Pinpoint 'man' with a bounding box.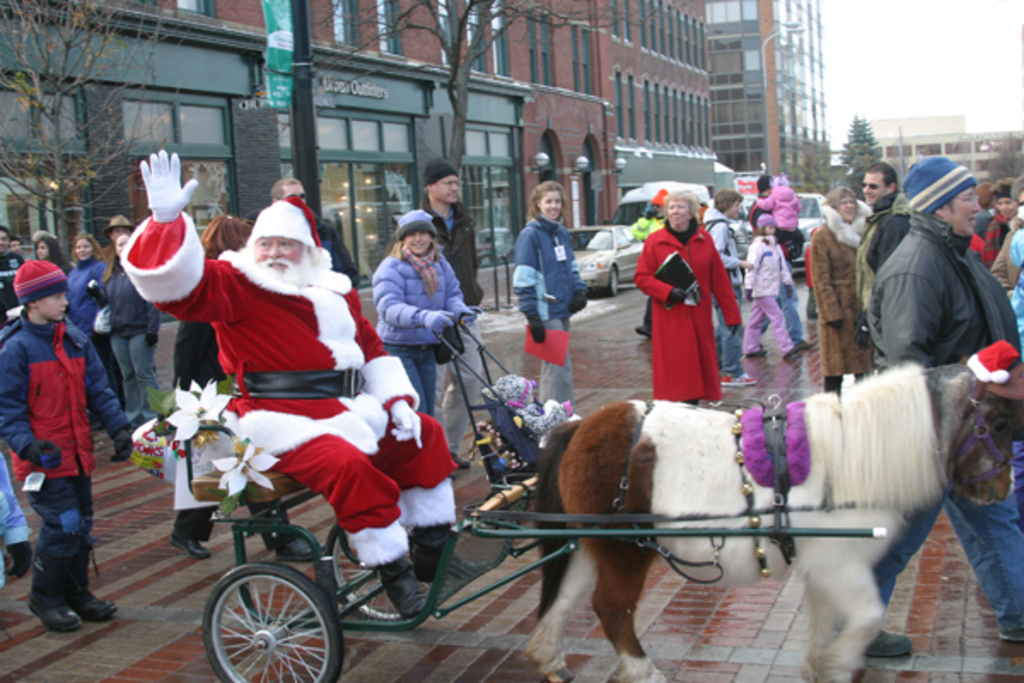
[92,208,172,427].
